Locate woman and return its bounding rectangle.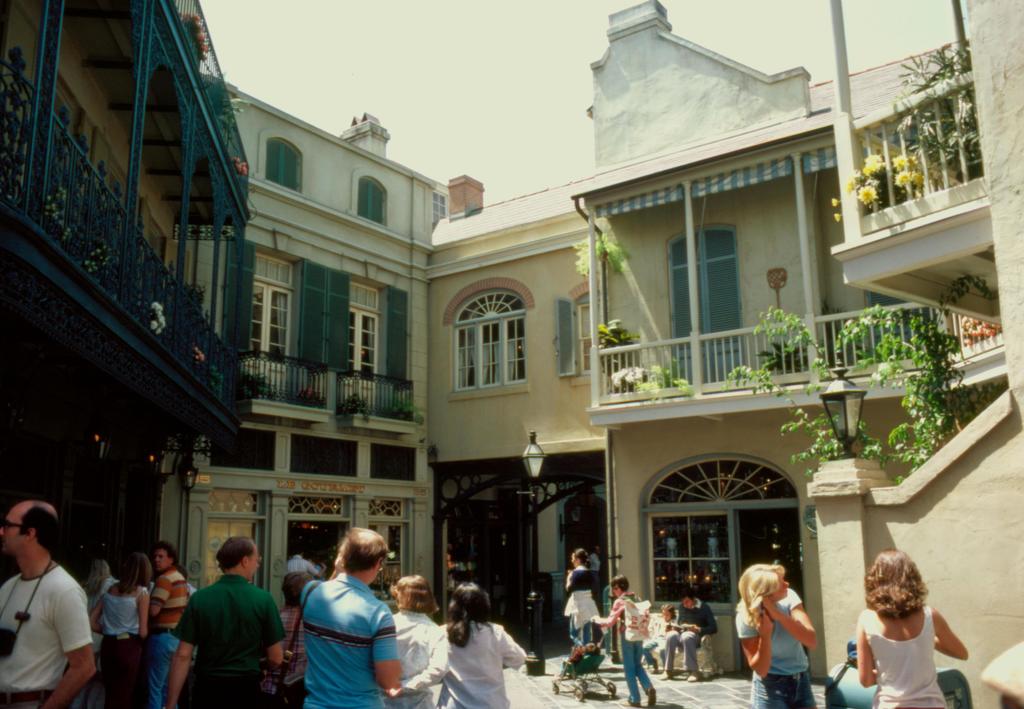
[591, 577, 659, 706].
